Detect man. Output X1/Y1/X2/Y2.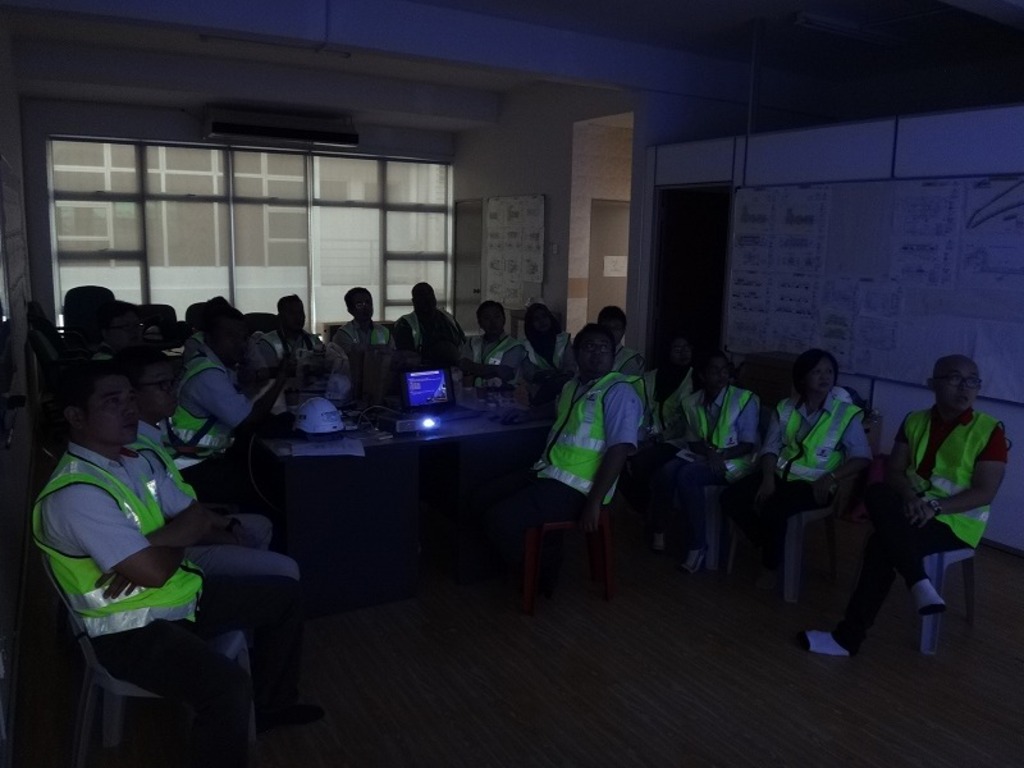
123/343/307/603.
